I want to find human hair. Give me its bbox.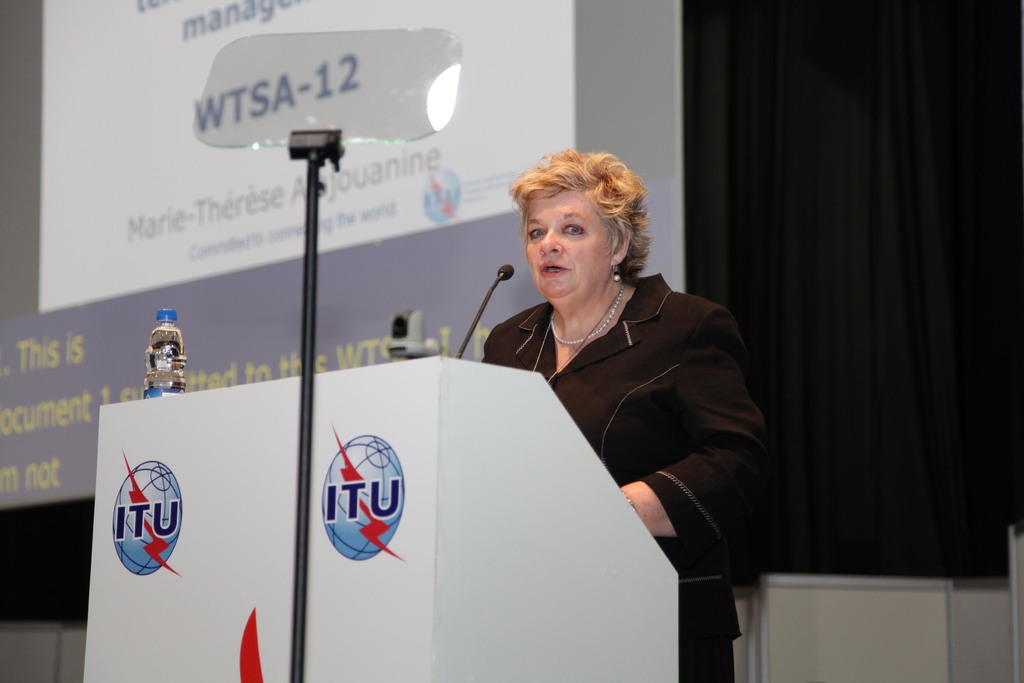
bbox=(508, 142, 652, 304).
